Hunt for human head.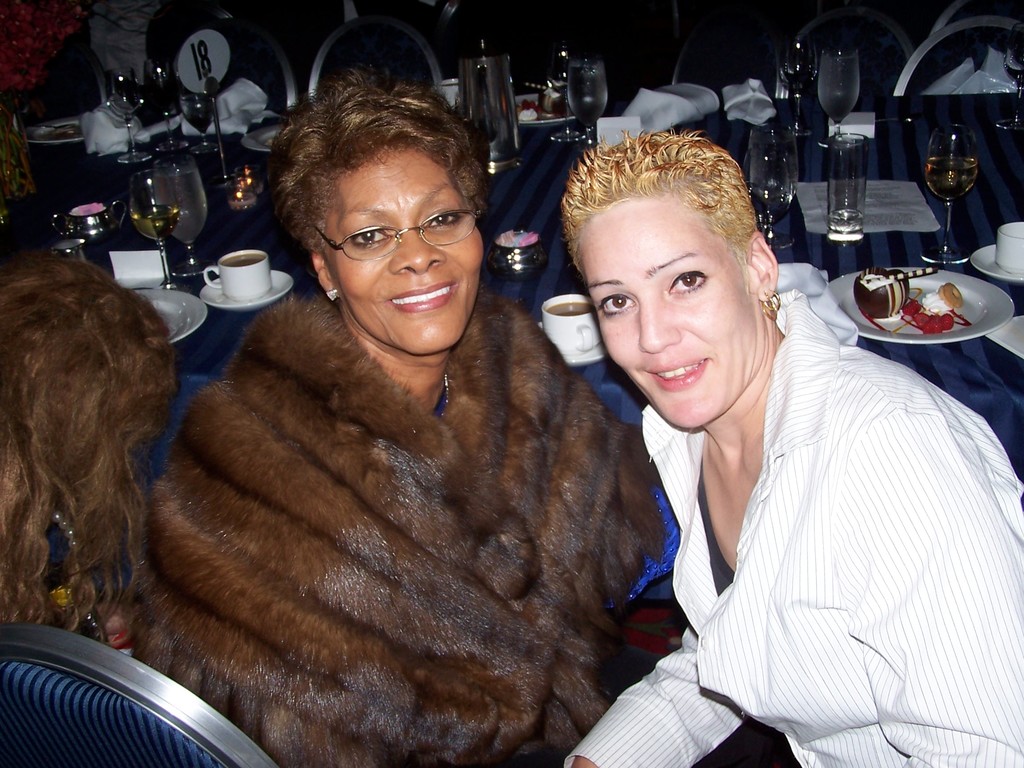
Hunted down at (559,131,781,435).
